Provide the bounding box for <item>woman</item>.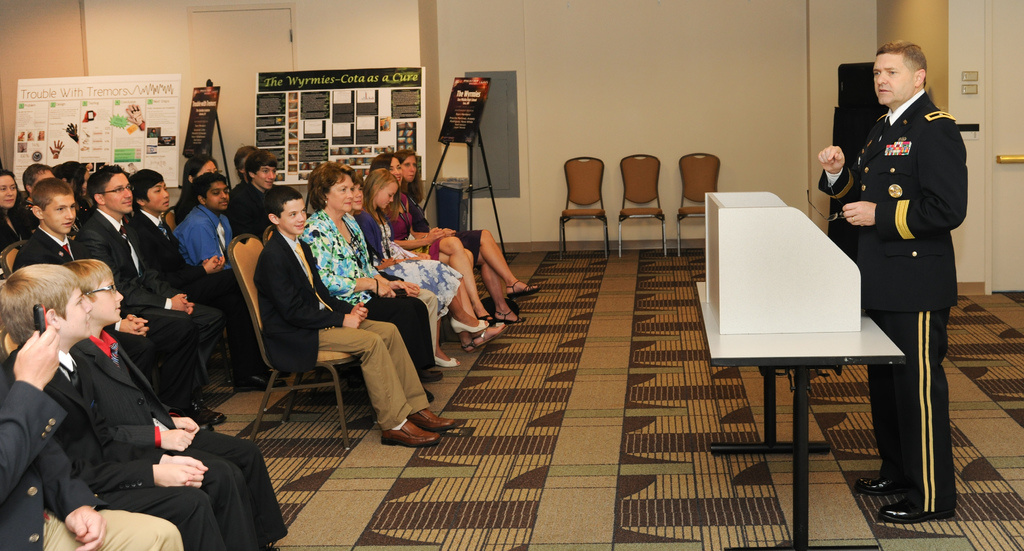
<box>358,148,530,342</box>.
